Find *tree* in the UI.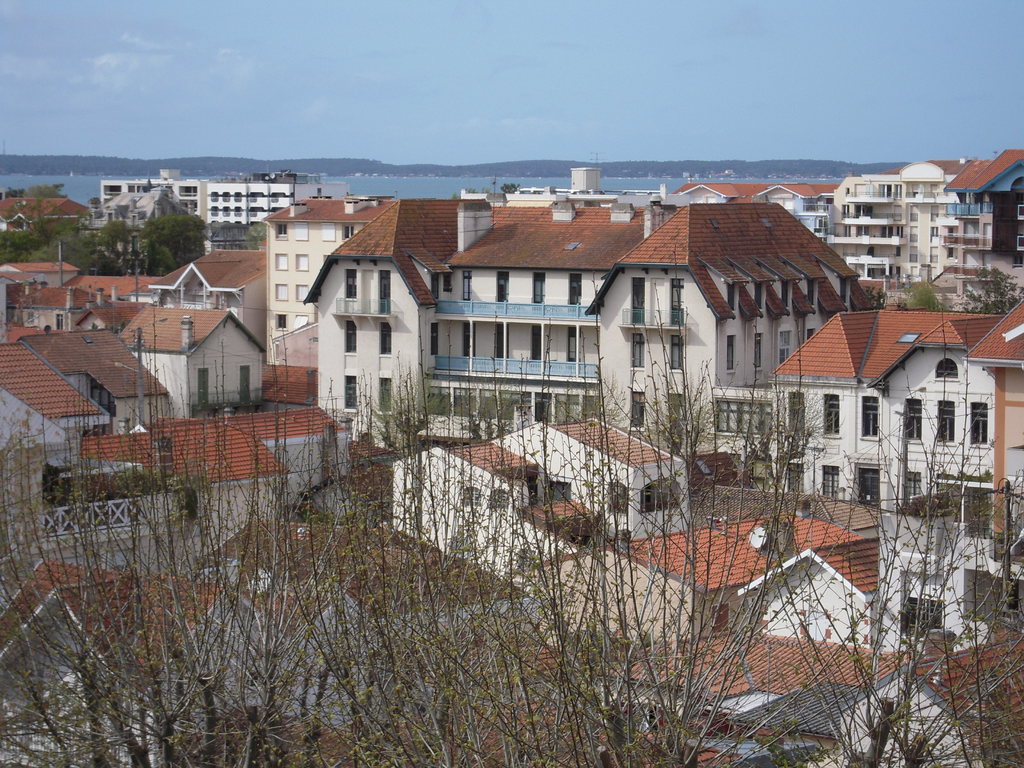
UI element at 137:209:207:278.
